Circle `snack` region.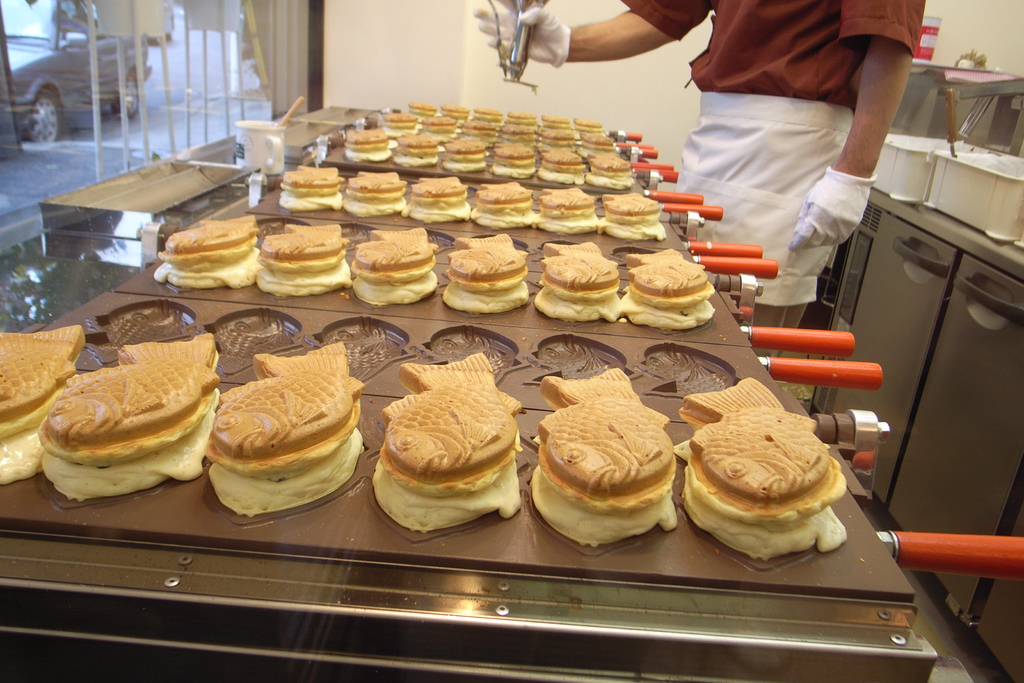
Region: locate(477, 110, 504, 119).
